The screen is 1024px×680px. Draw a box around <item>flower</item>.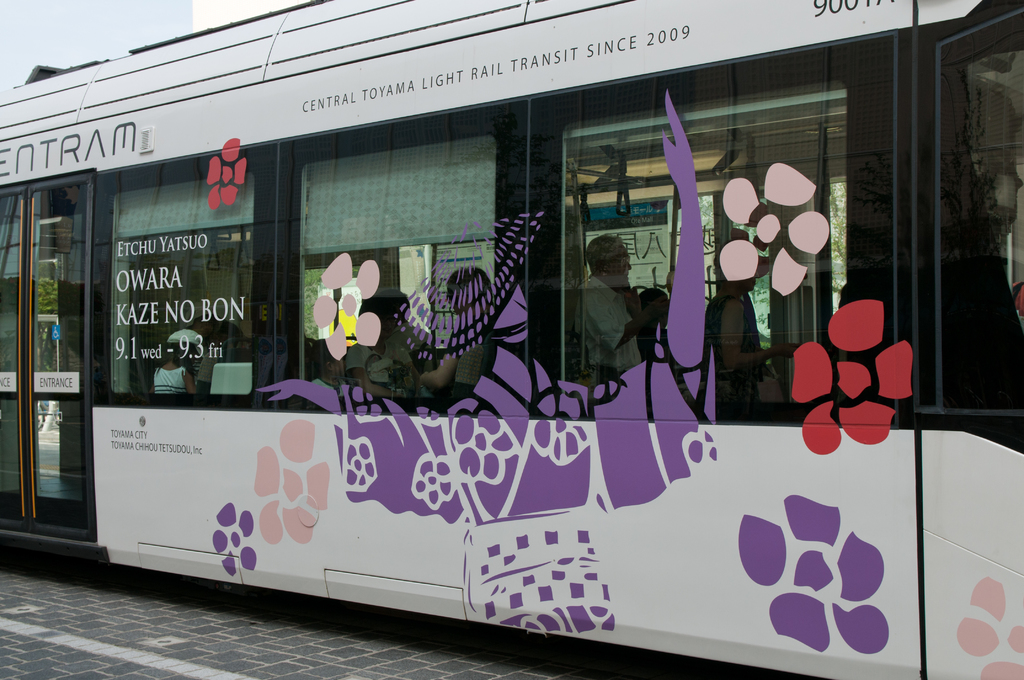
bbox(722, 161, 832, 295).
